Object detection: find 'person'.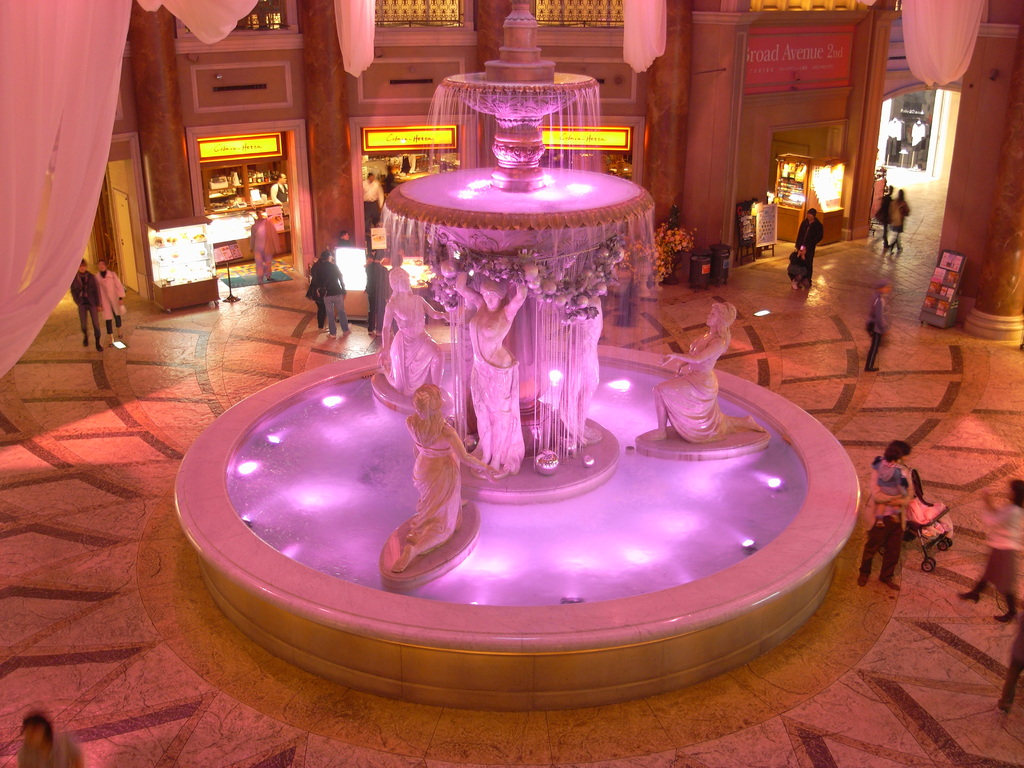
box(863, 278, 891, 367).
